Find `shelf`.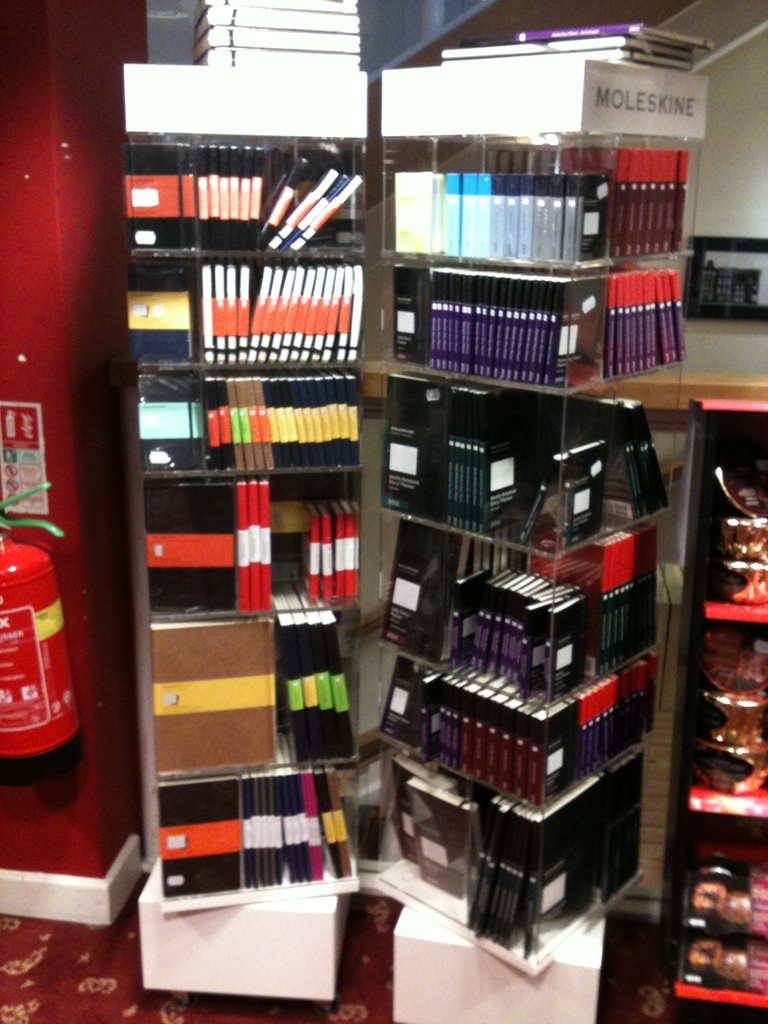
<bbox>371, 726, 646, 821</bbox>.
